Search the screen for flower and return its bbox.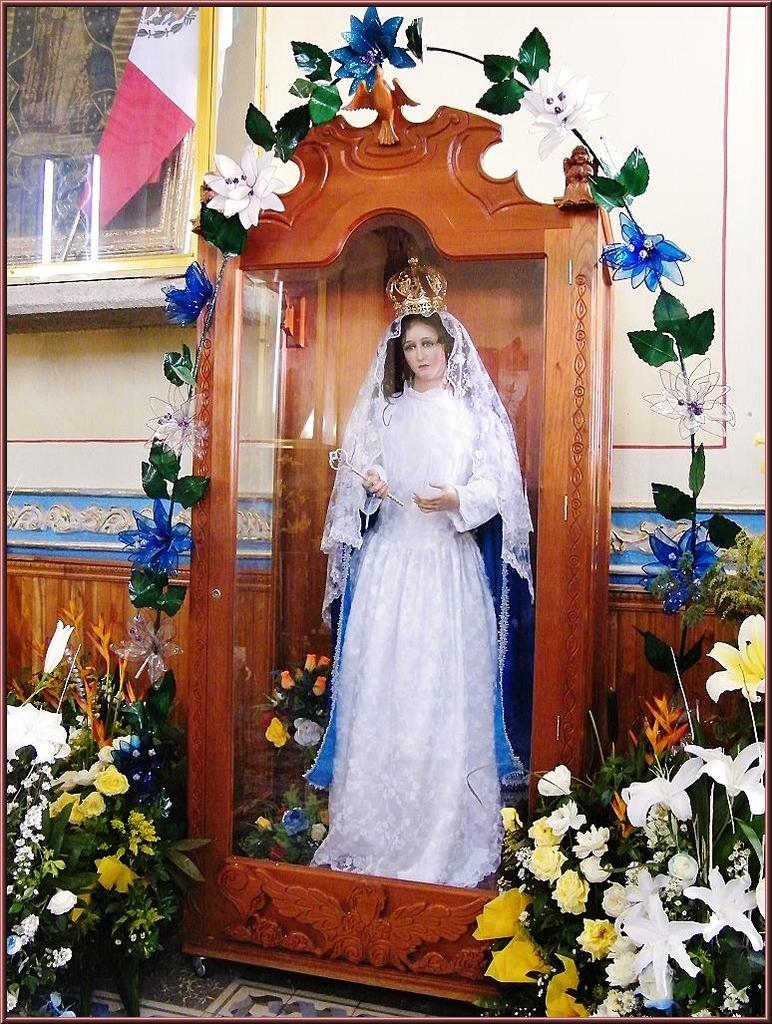
Found: <bbox>195, 141, 296, 222</bbox>.
